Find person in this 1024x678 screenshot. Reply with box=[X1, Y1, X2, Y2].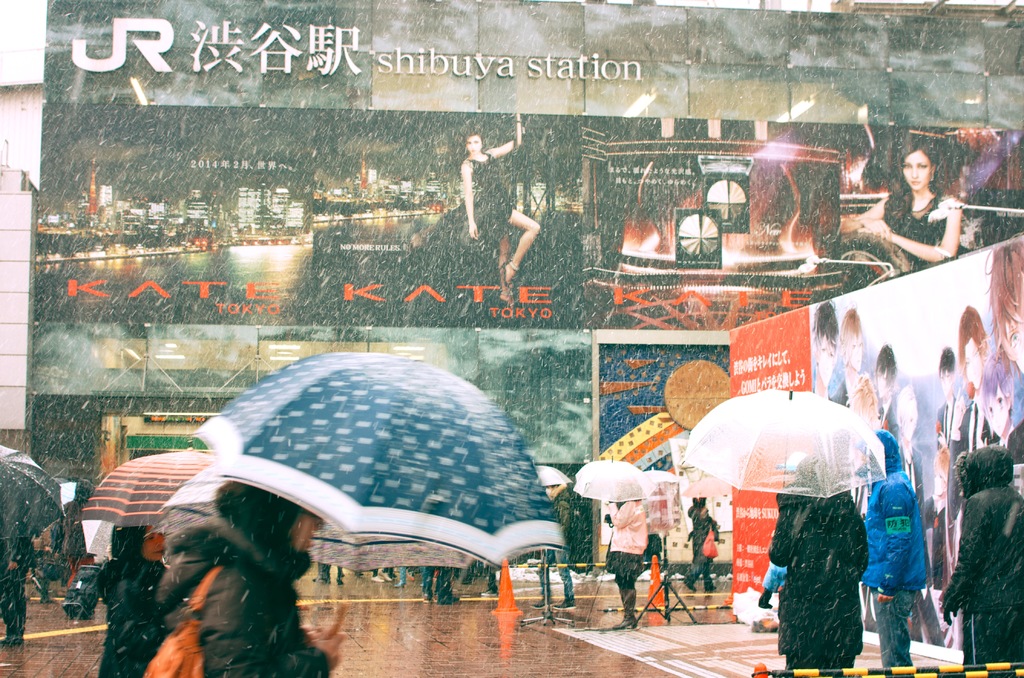
box=[947, 446, 1023, 677].
